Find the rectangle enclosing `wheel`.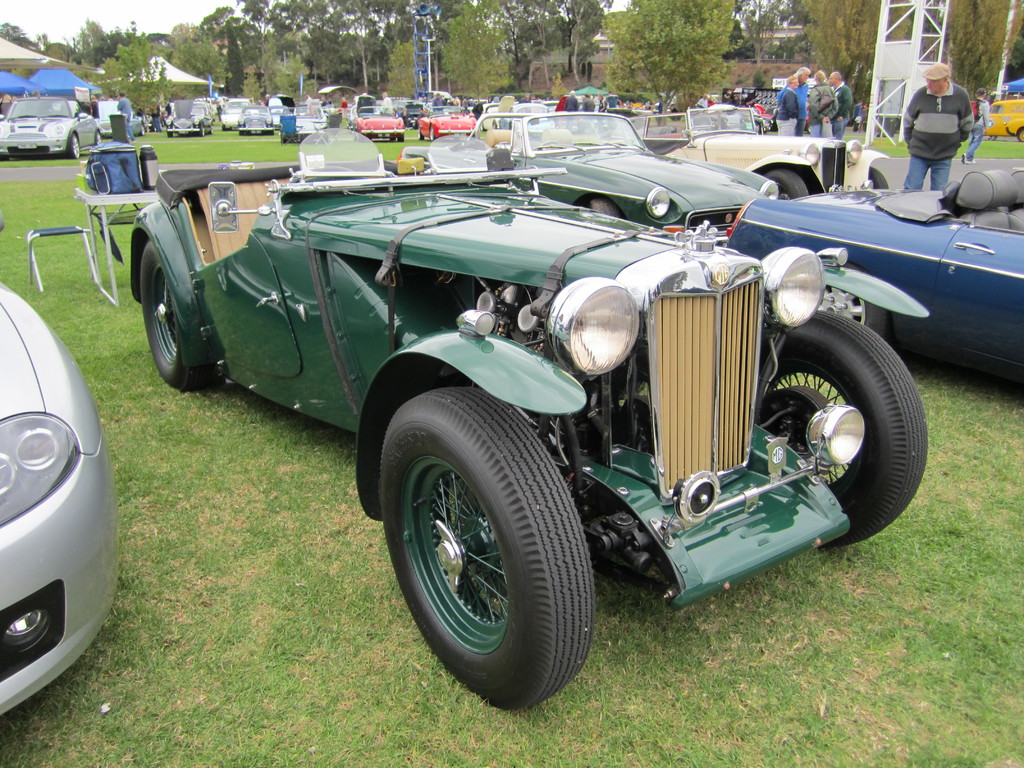
{"x1": 93, "y1": 132, "x2": 103, "y2": 143}.
